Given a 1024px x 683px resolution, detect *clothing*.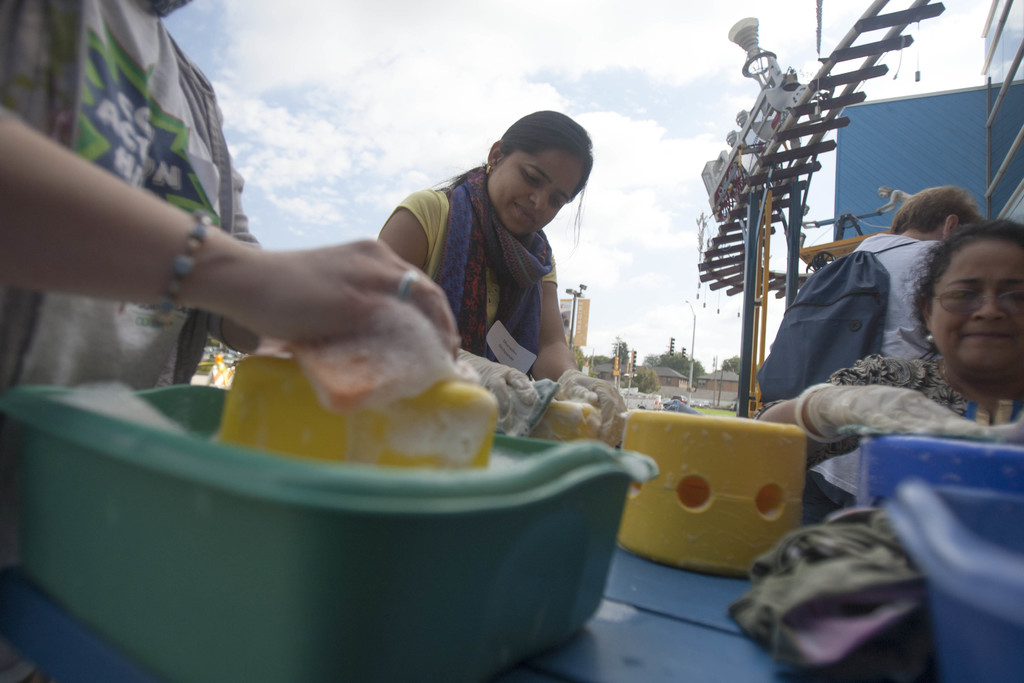
[0, 0, 256, 383].
